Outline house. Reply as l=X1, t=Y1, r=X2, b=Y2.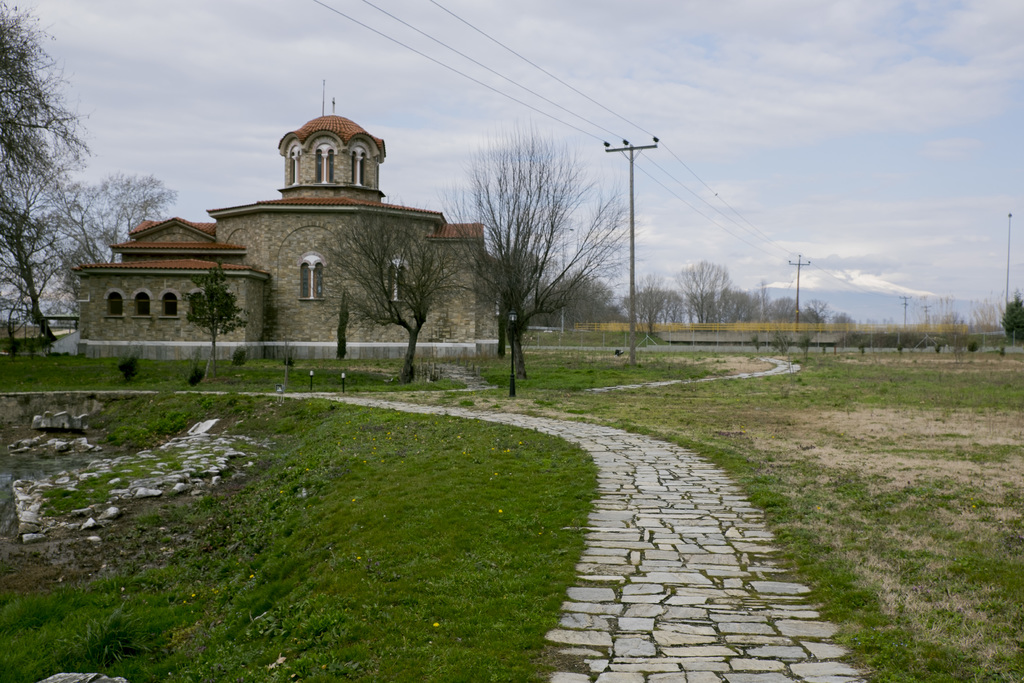
l=72, t=110, r=499, b=362.
